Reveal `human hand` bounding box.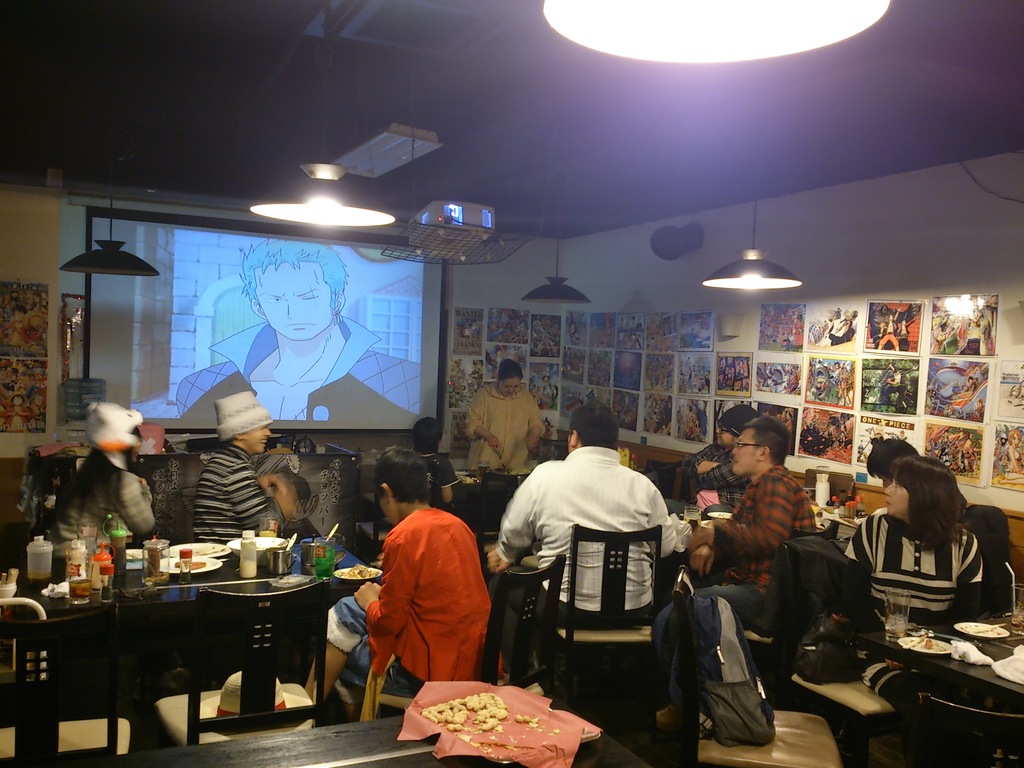
Revealed: x1=686 y1=541 x2=717 y2=578.
